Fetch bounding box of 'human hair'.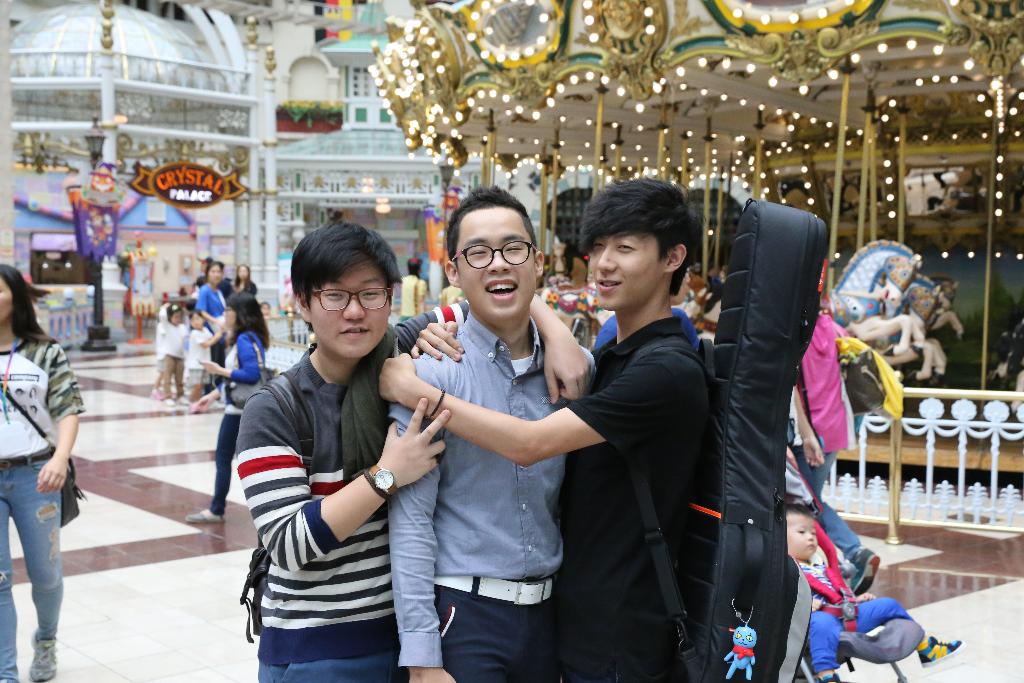
Bbox: [225, 291, 271, 349].
